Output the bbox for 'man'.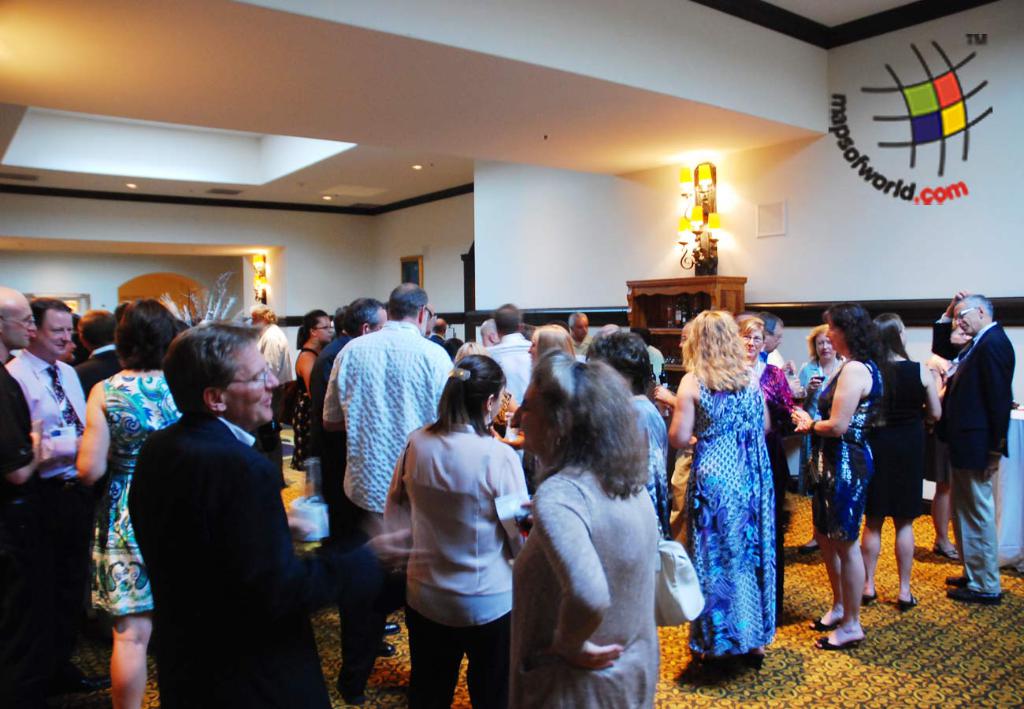
[483,300,530,408].
